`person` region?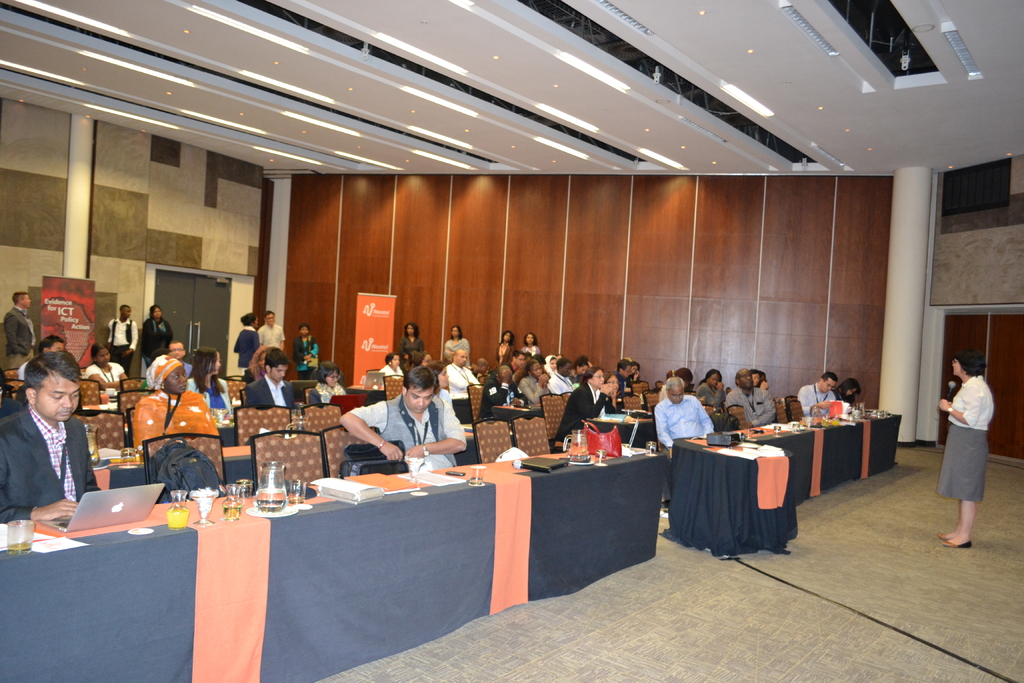
bbox=[1, 289, 35, 360]
